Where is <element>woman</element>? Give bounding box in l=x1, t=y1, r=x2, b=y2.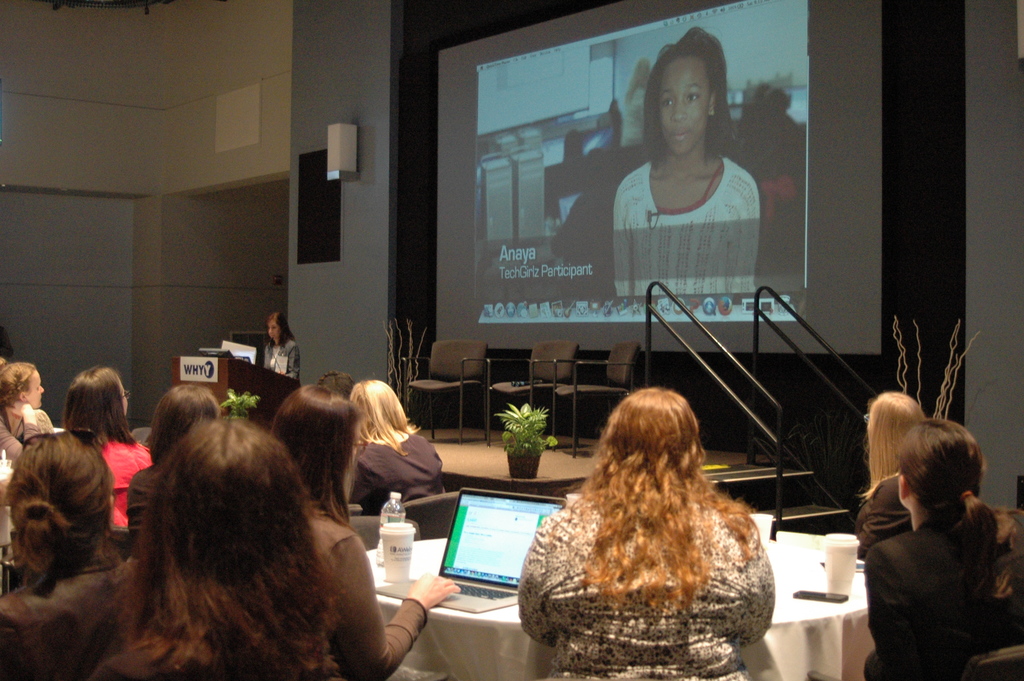
l=850, t=398, r=931, b=553.
